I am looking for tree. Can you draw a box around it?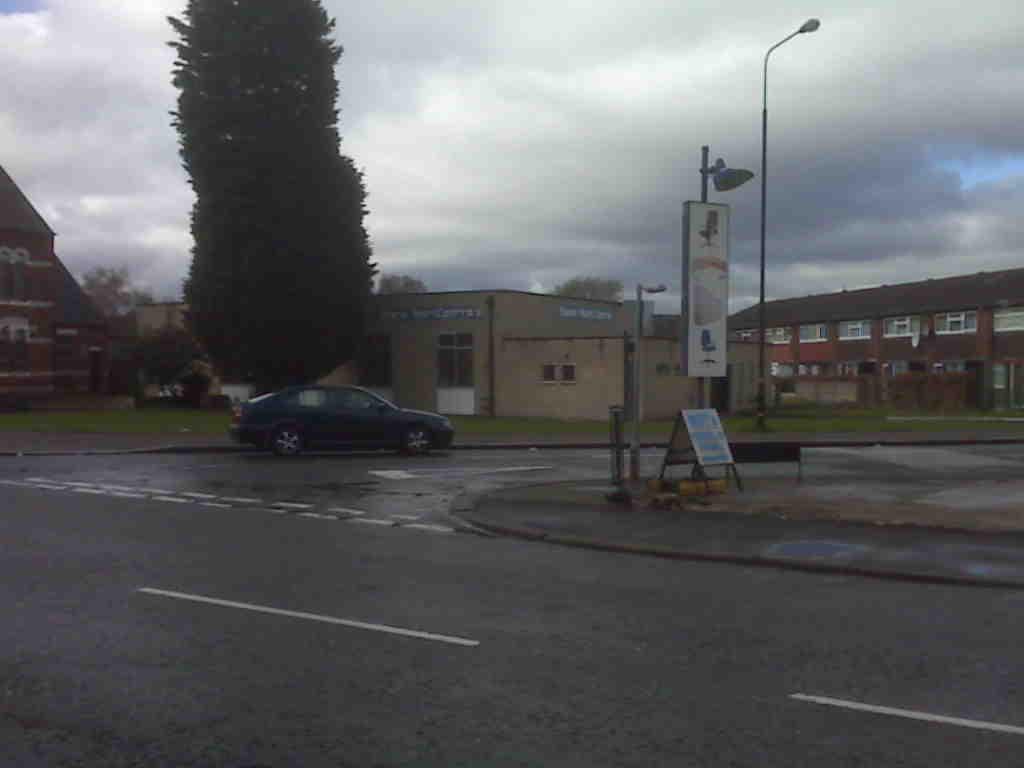
Sure, the bounding box is x1=128 y1=317 x2=208 y2=405.
